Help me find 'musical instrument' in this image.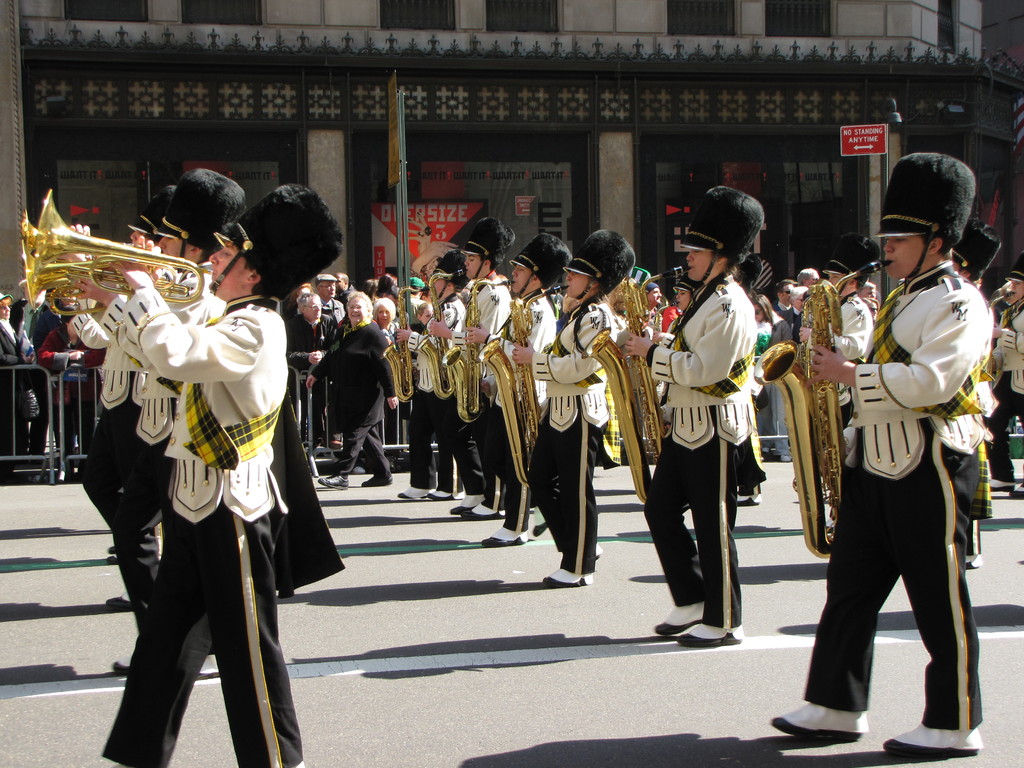
Found it: bbox=[382, 288, 429, 402].
